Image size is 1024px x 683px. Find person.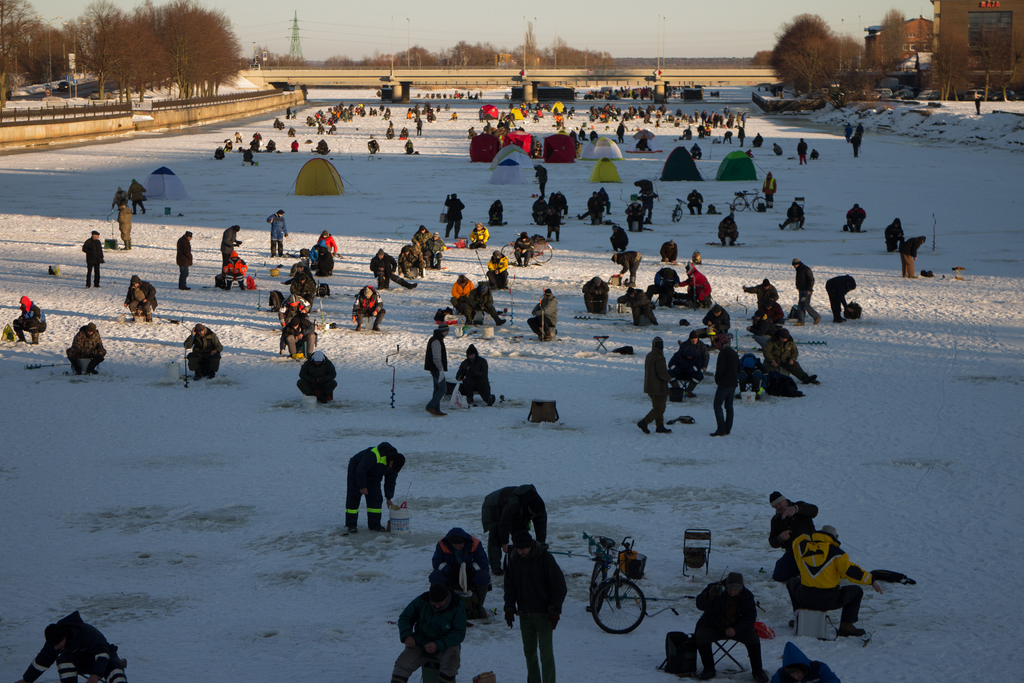
x1=316, y1=231, x2=338, y2=256.
